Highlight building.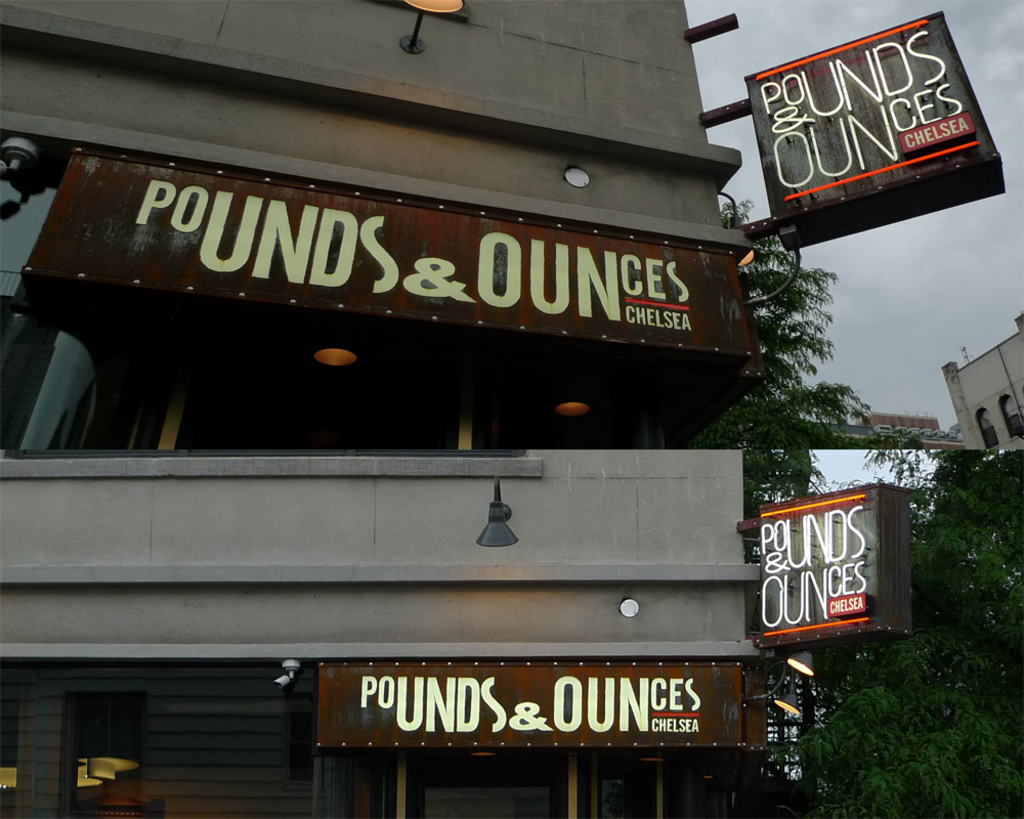
Highlighted region: 944,315,1023,464.
